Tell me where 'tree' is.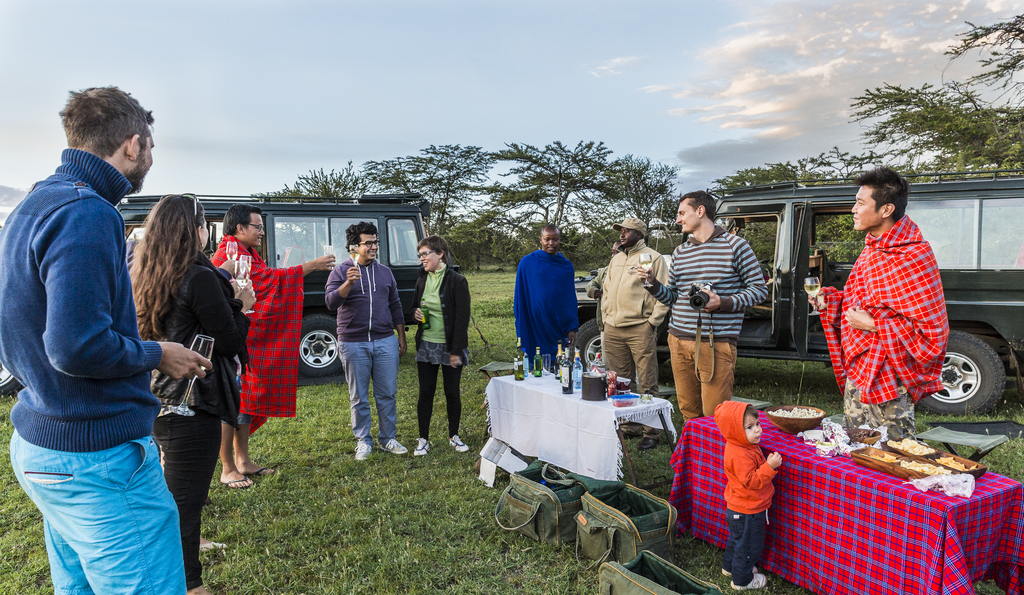
'tree' is at bbox=[685, 166, 905, 281].
